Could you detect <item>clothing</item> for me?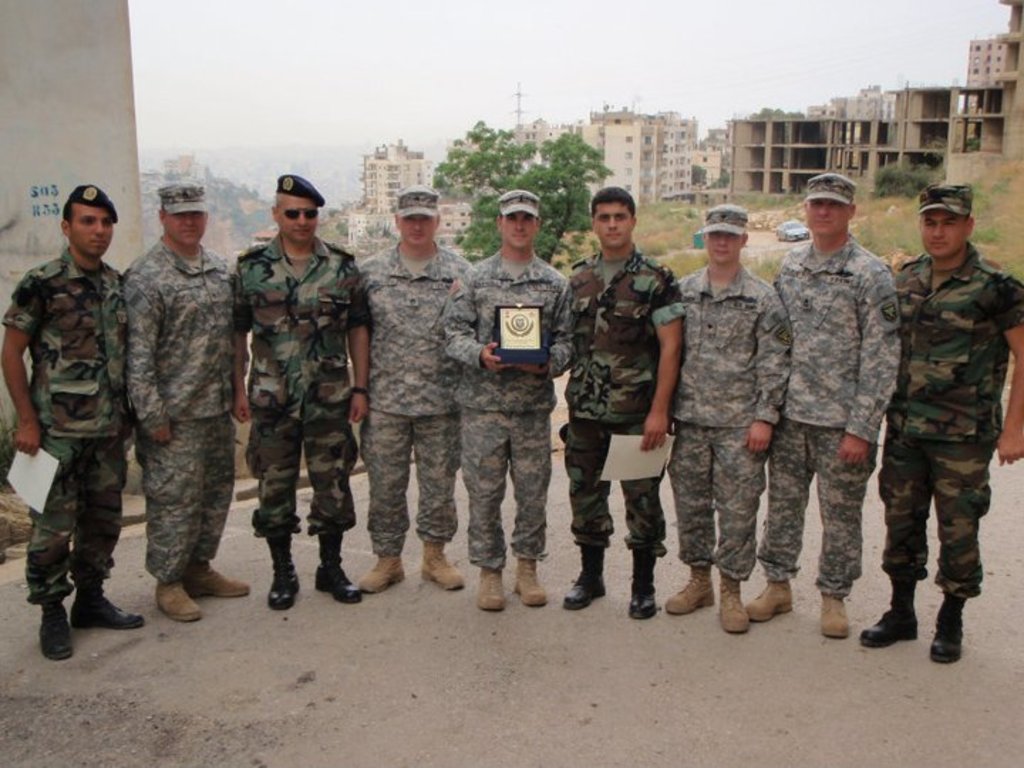
Detection result: <region>364, 213, 481, 549</region>.
